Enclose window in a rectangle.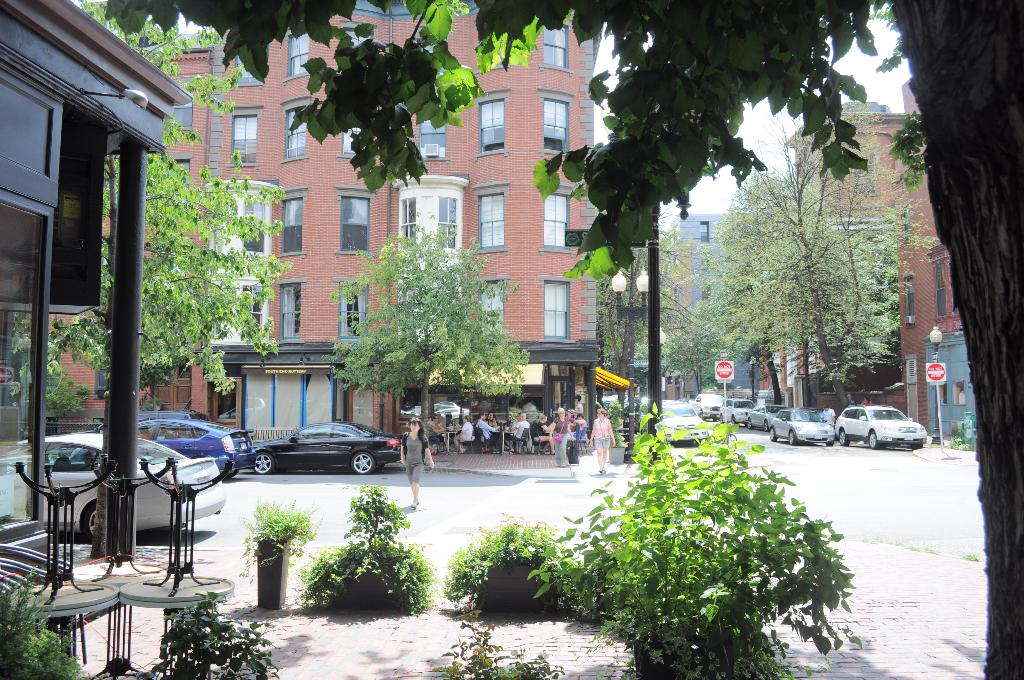
x1=161, y1=76, x2=191, y2=126.
